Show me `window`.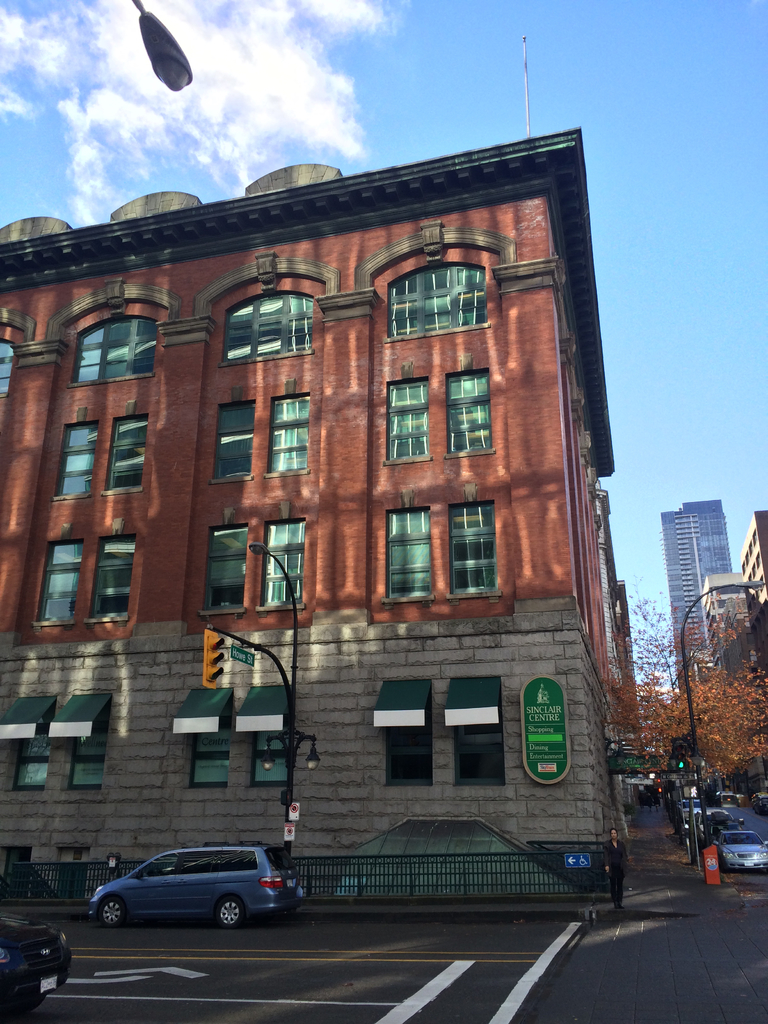
`window` is here: 70,308,156,382.
